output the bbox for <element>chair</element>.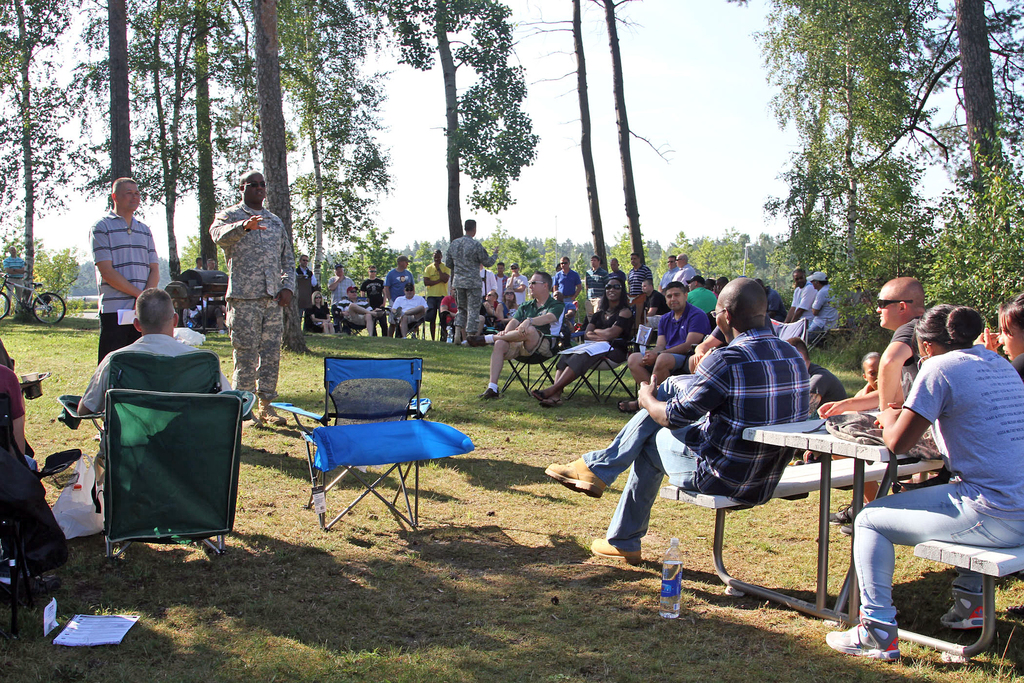
[left=501, top=304, right=568, bottom=396].
